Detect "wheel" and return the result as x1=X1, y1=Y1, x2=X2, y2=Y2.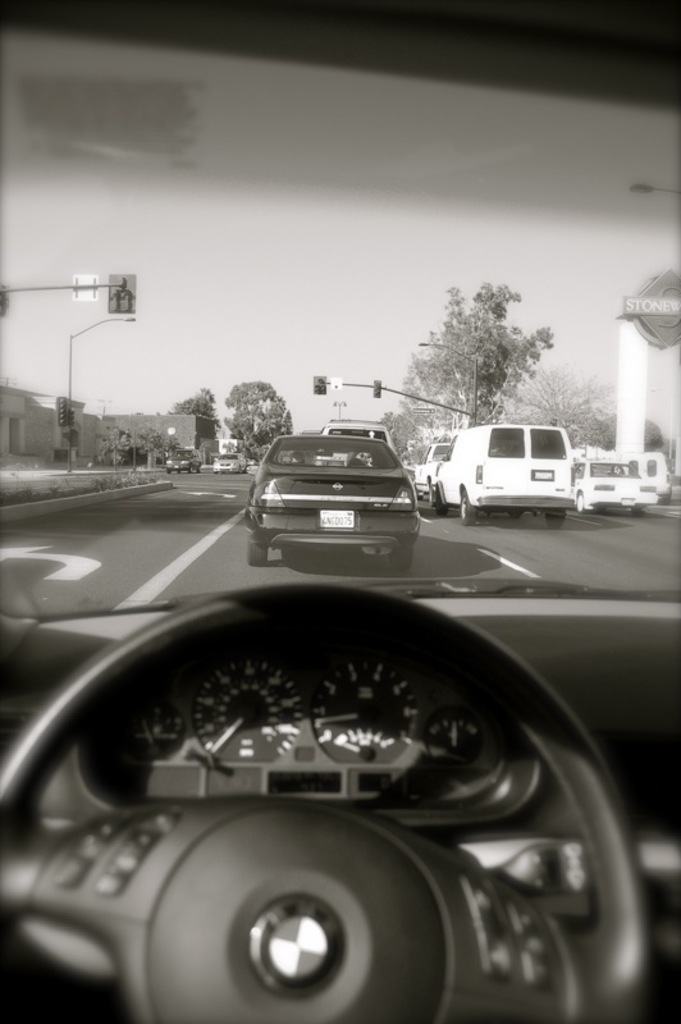
x1=461, y1=490, x2=476, y2=525.
